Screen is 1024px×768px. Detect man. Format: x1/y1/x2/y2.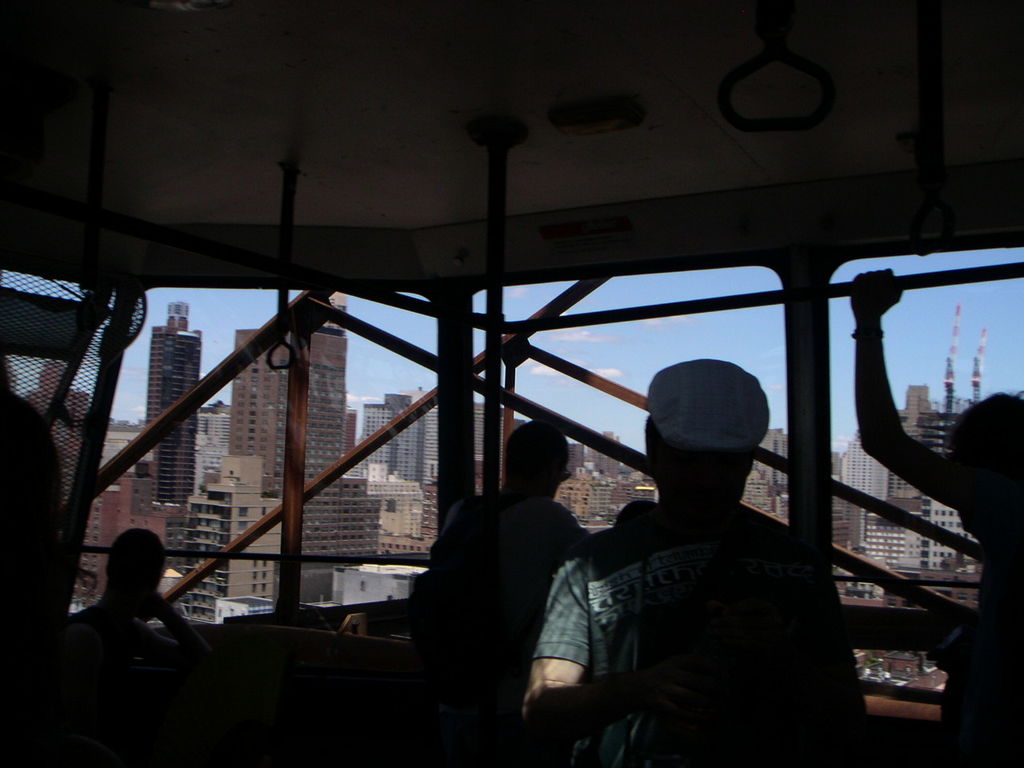
438/420/592/654.
